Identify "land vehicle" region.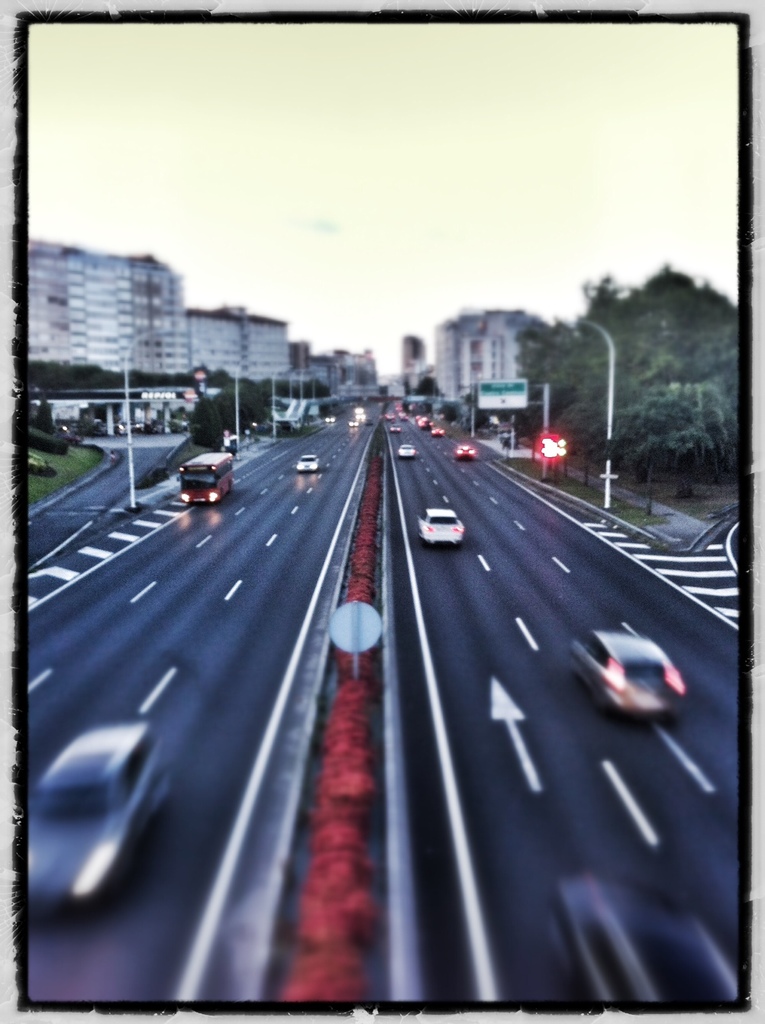
Region: select_region(412, 501, 467, 550).
